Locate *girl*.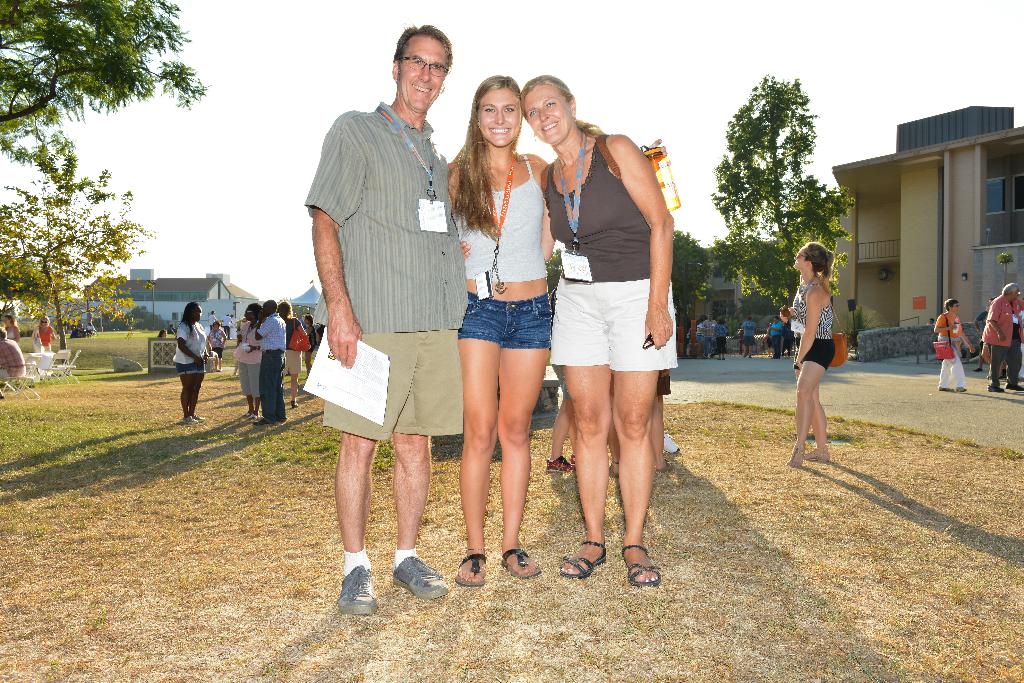
Bounding box: 447 74 550 584.
